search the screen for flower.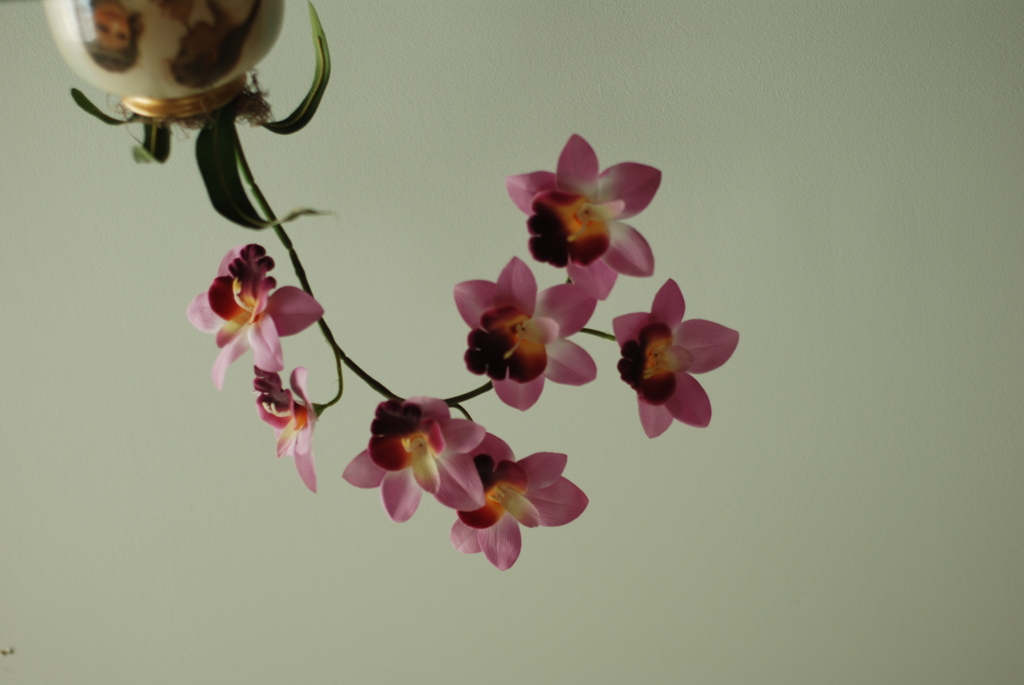
Found at {"x1": 500, "y1": 134, "x2": 664, "y2": 304}.
